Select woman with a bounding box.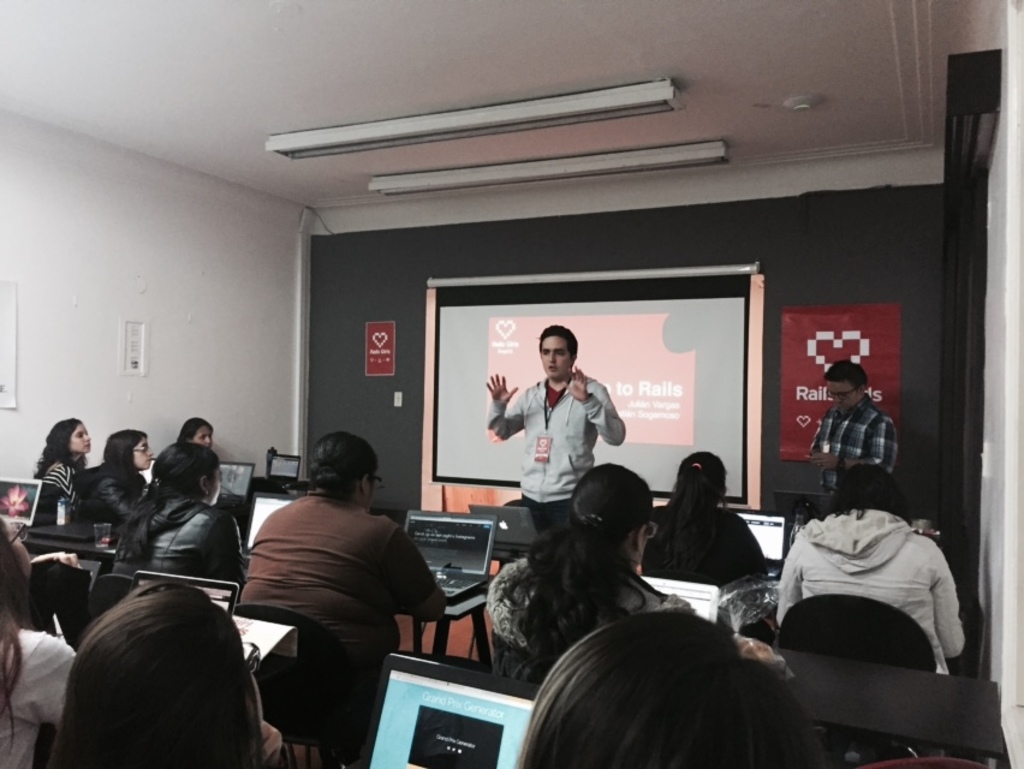
region(82, 424, 153, 525).
